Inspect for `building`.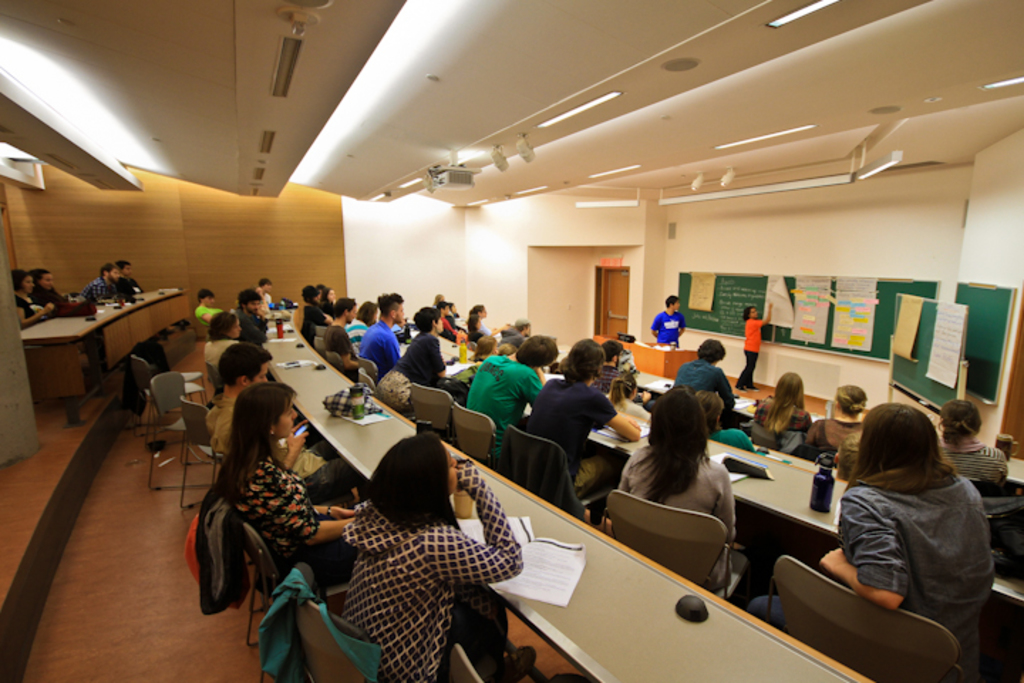
Inspection: {"x1": 0, "y1": 0, "x2": 1023, "y2": 682}.
